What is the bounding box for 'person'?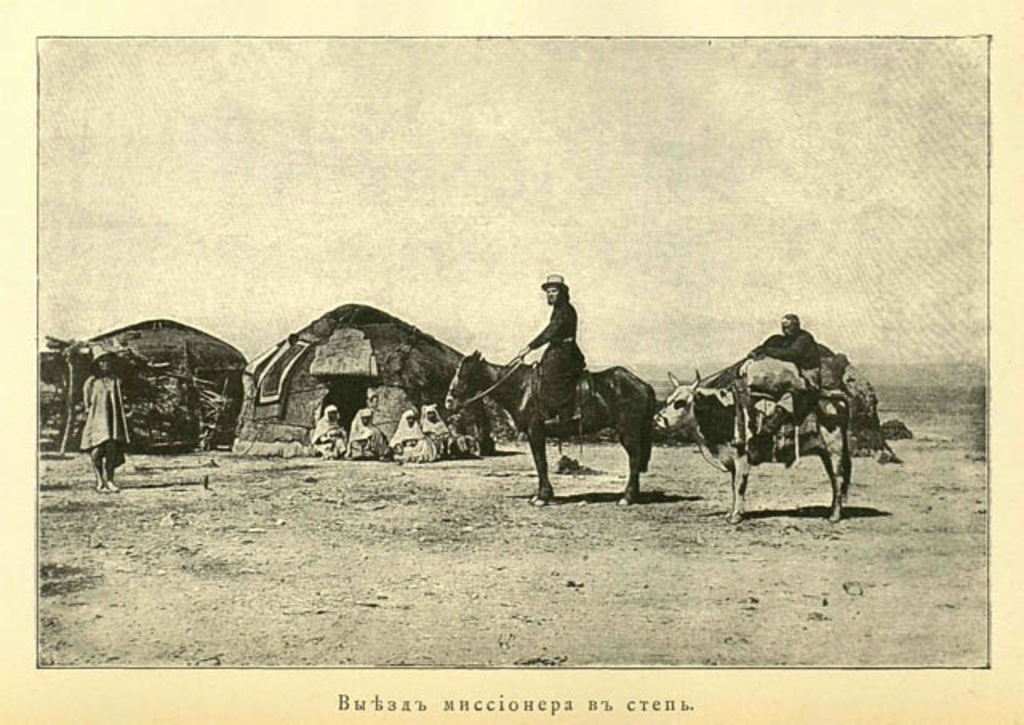
82 342 133 493.
